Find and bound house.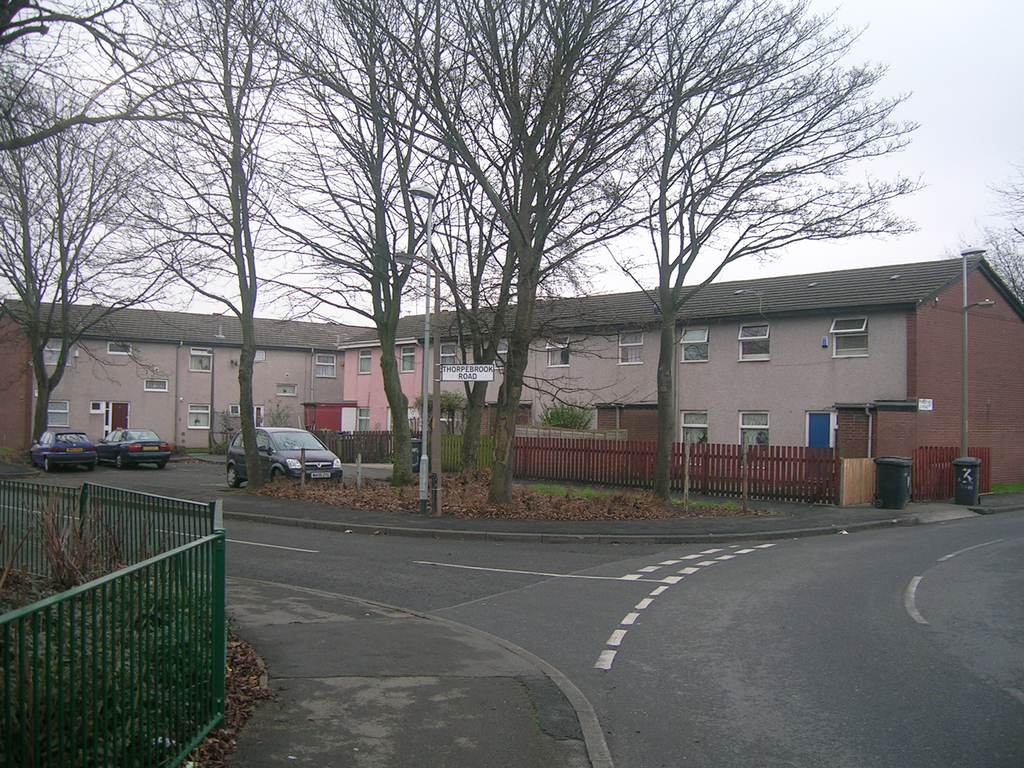
Bound: pyautogui.locateOnScreen(328, 246, 1023, 500).
